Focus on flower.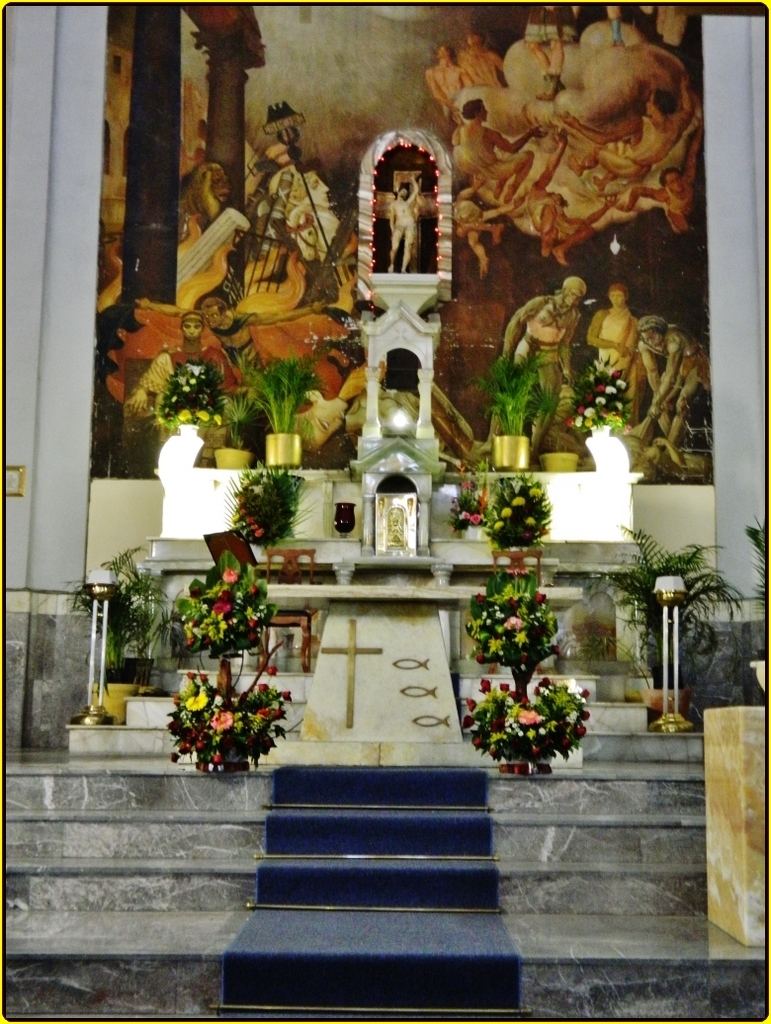
Focused at left=497, top=519, right=506, bottom=528.
